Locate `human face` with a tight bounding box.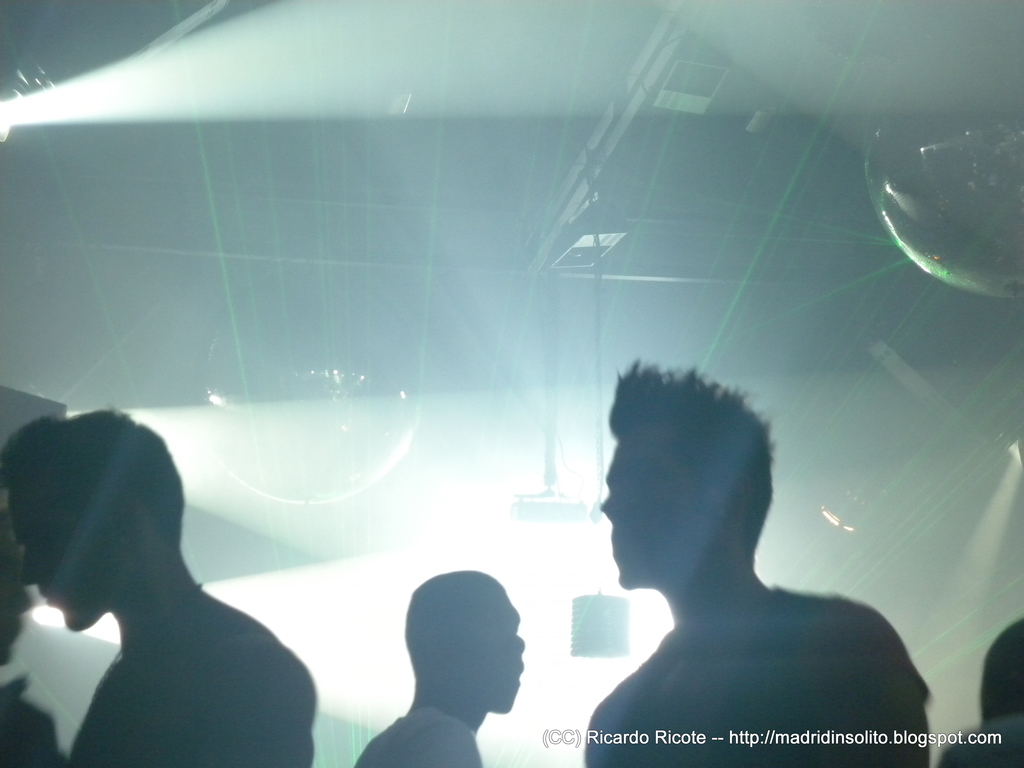
x1=10, y1=483, x2=106, y2=631.
